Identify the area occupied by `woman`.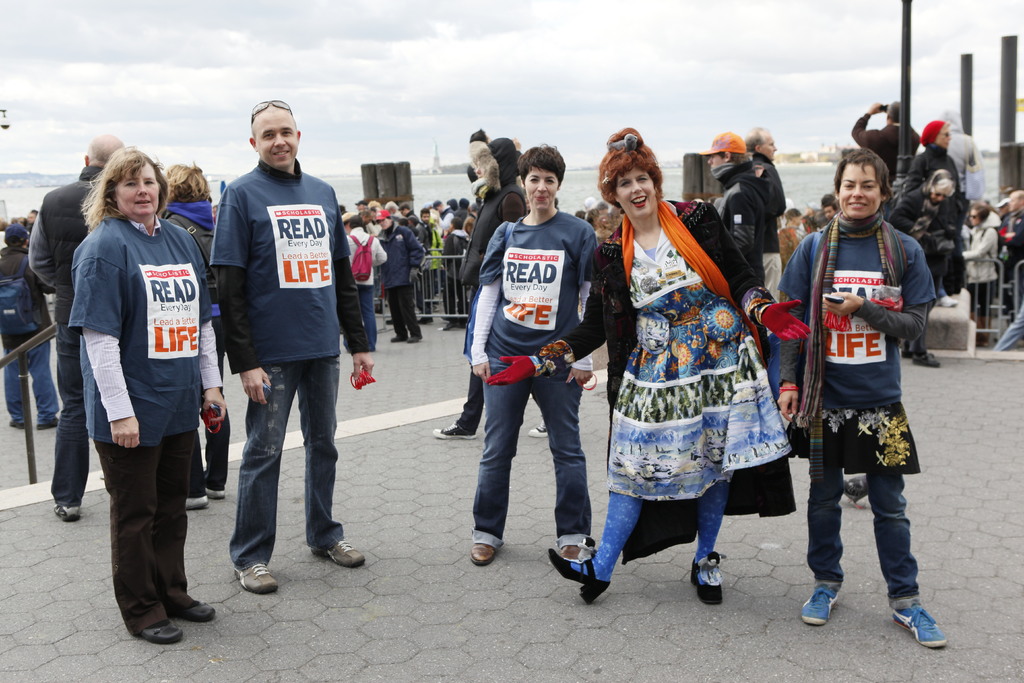
Area: (left=472, top=142, right=600, bottom=568).
